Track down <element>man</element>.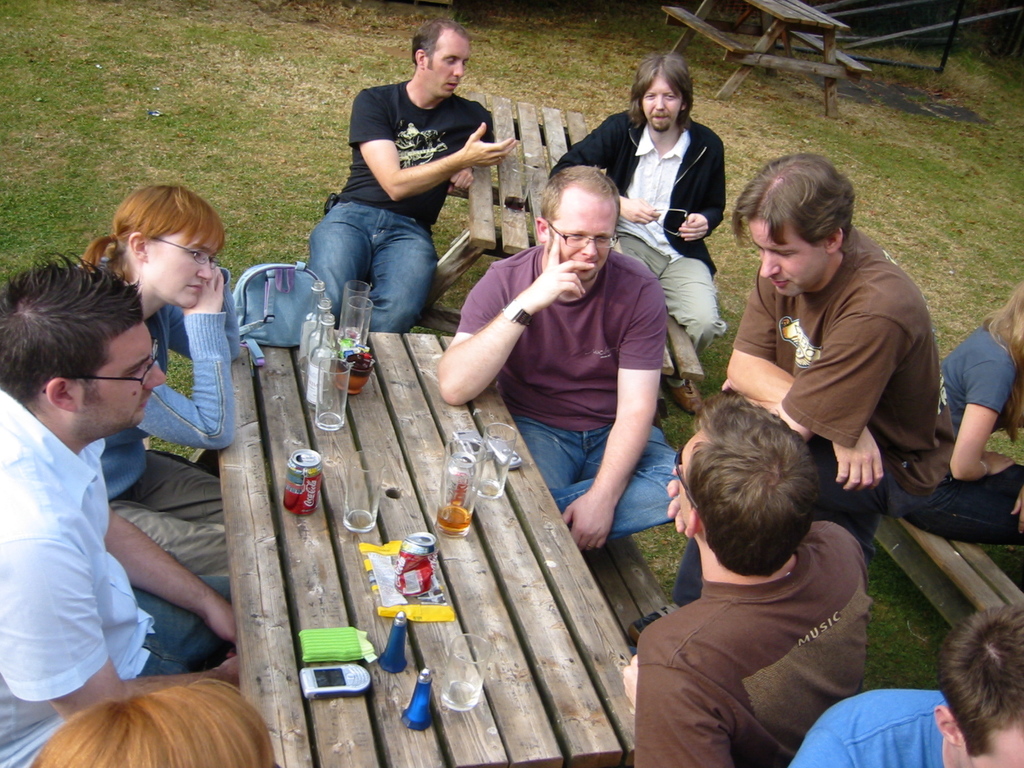
Tracked to detection(277, 38, 522, 358).
